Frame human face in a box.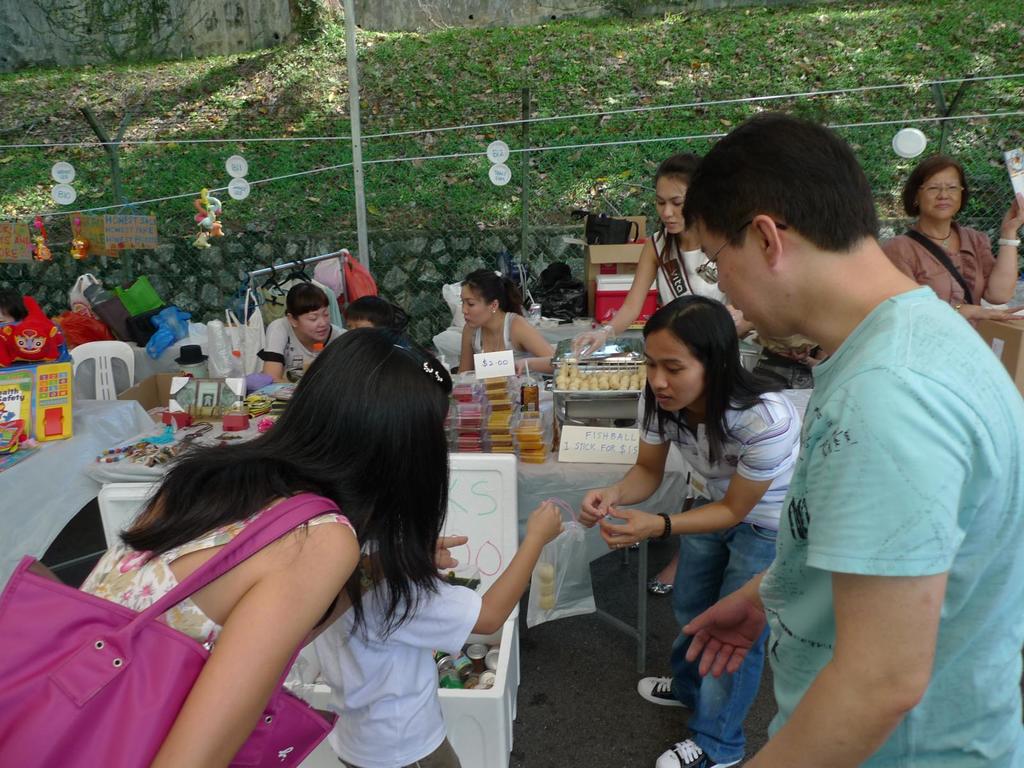
pyautogui.locateOnScreen(300, 307, 330, 344).
